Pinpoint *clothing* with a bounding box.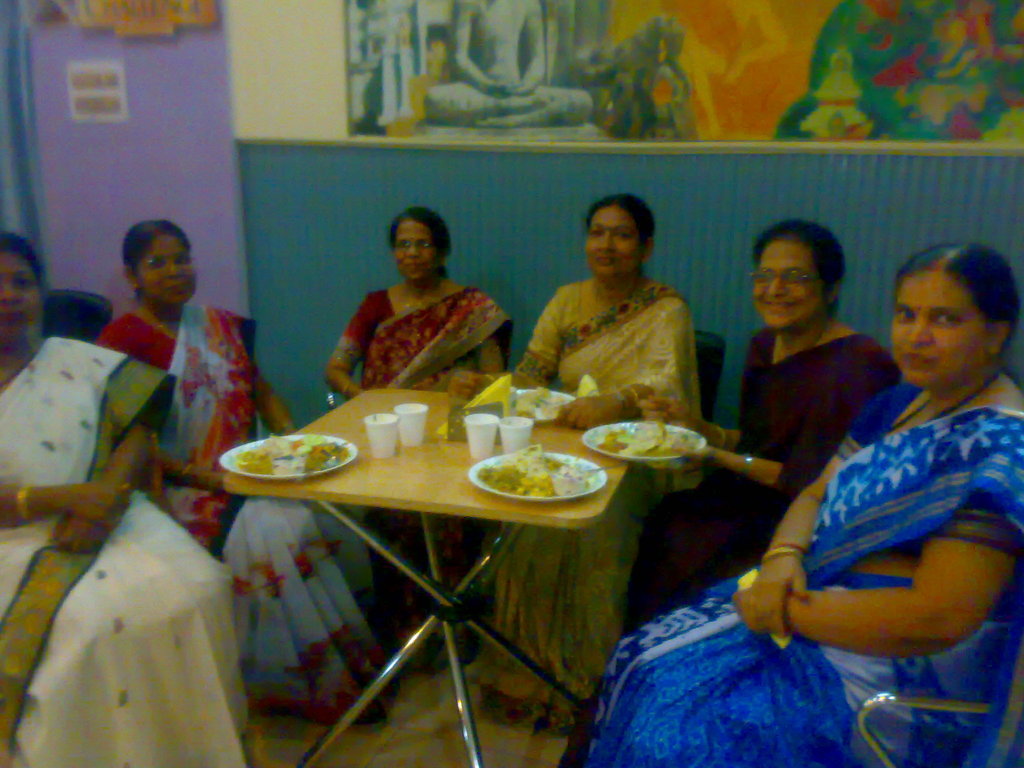
crop(584, 381, 1023, 765).
